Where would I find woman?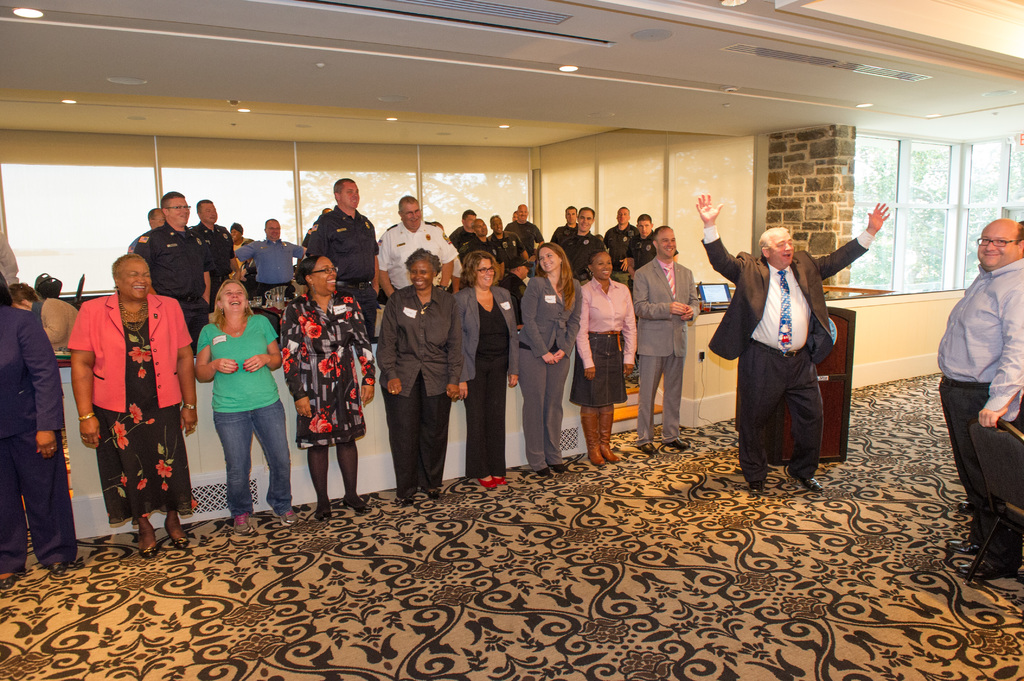
At <bbox>452, 251, 524, 492</bbox>.
